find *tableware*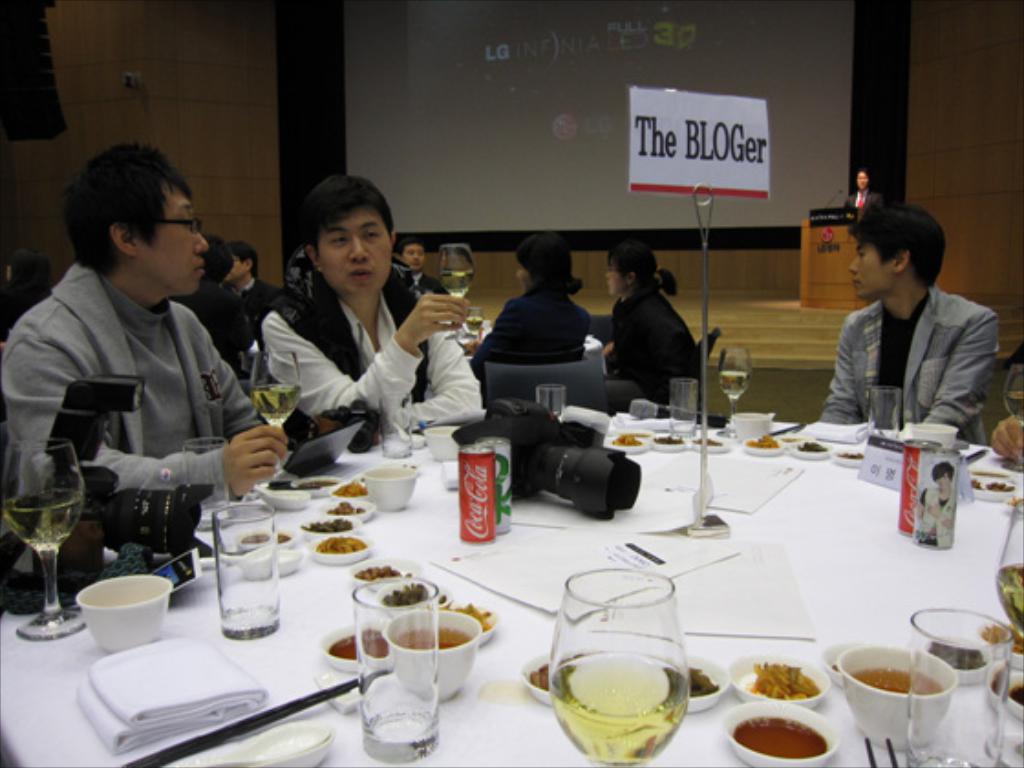
locate(825, 453, 863, 468)
